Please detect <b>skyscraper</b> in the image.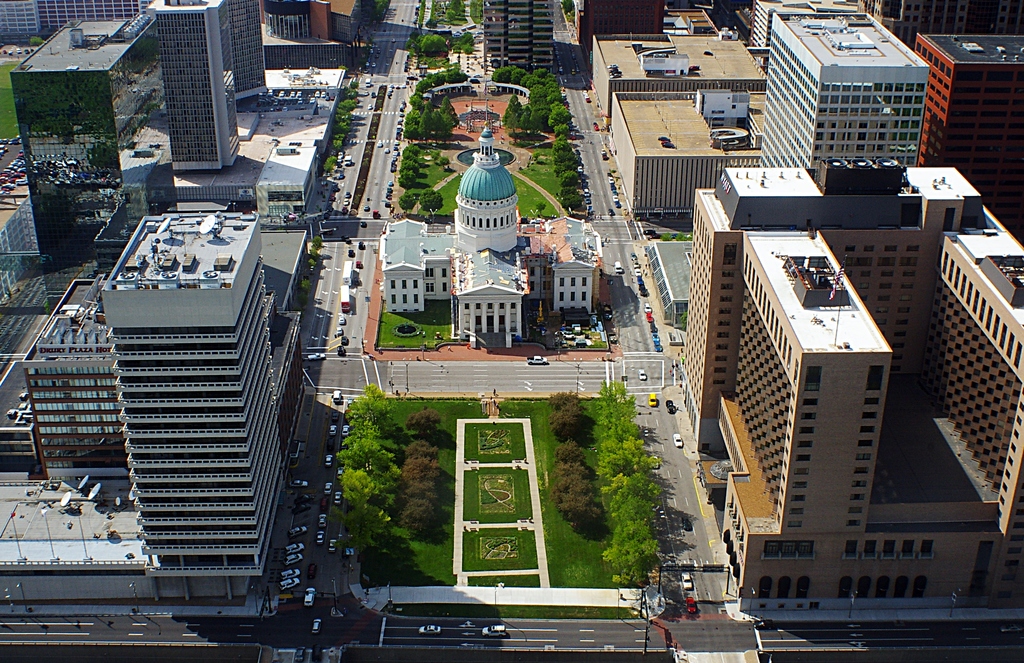
<box>144,0,246,176</box>.
